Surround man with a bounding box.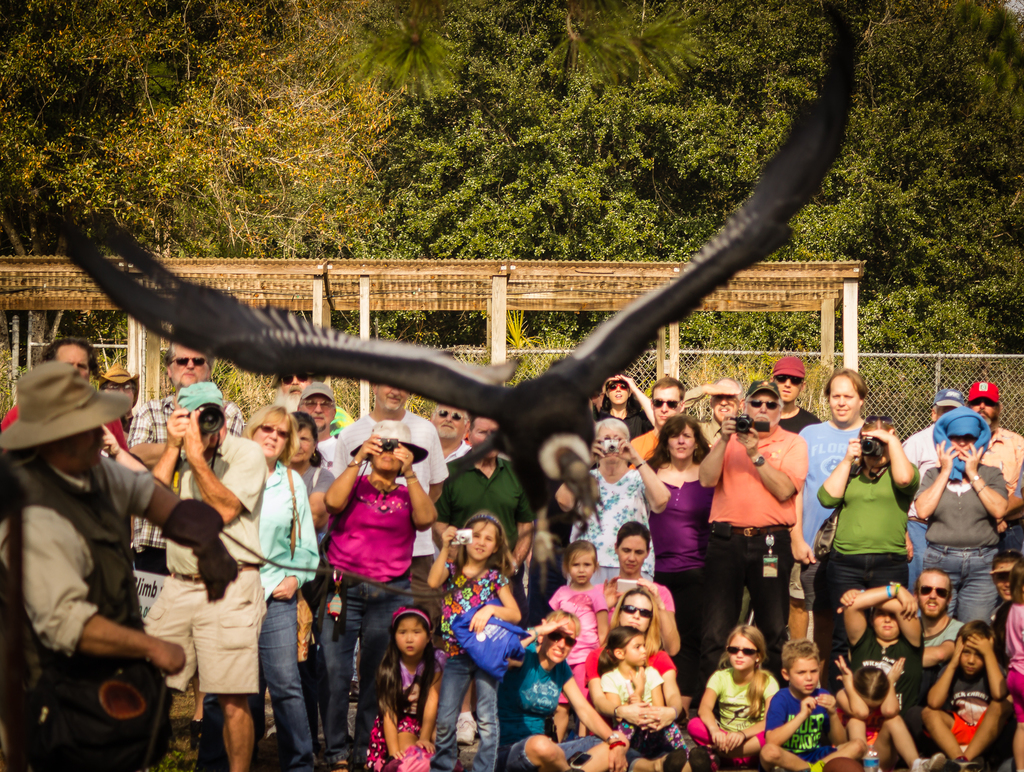
select_region(151, 382, 267, 771).
